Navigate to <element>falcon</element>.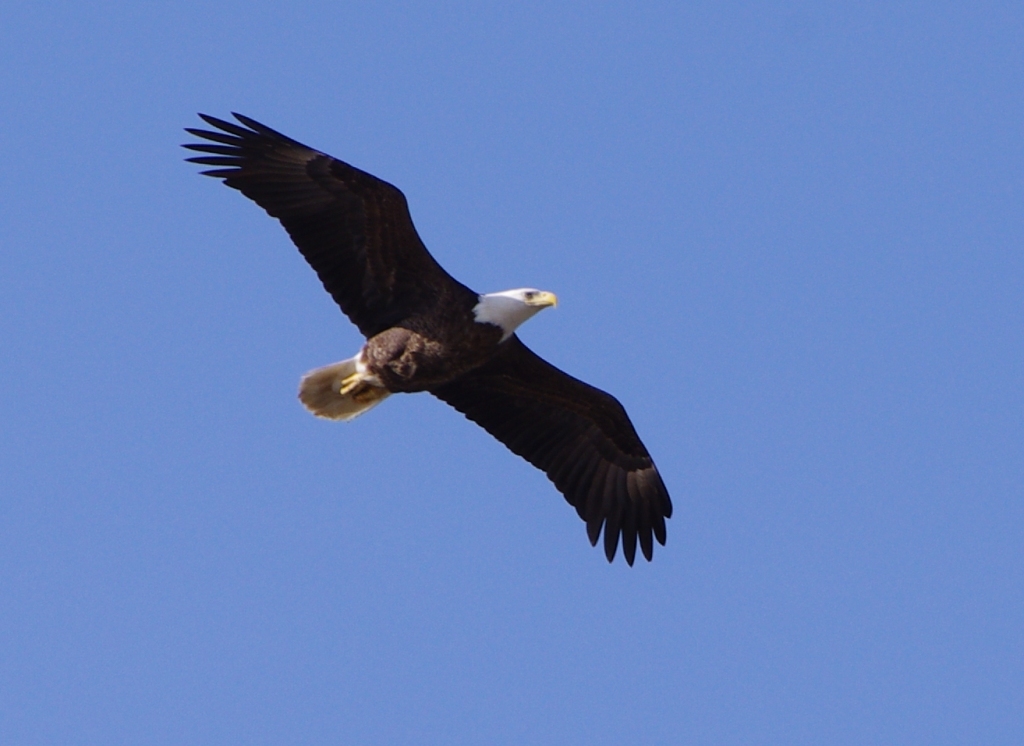
Navigation target: box(178, 112, 676, 570).
